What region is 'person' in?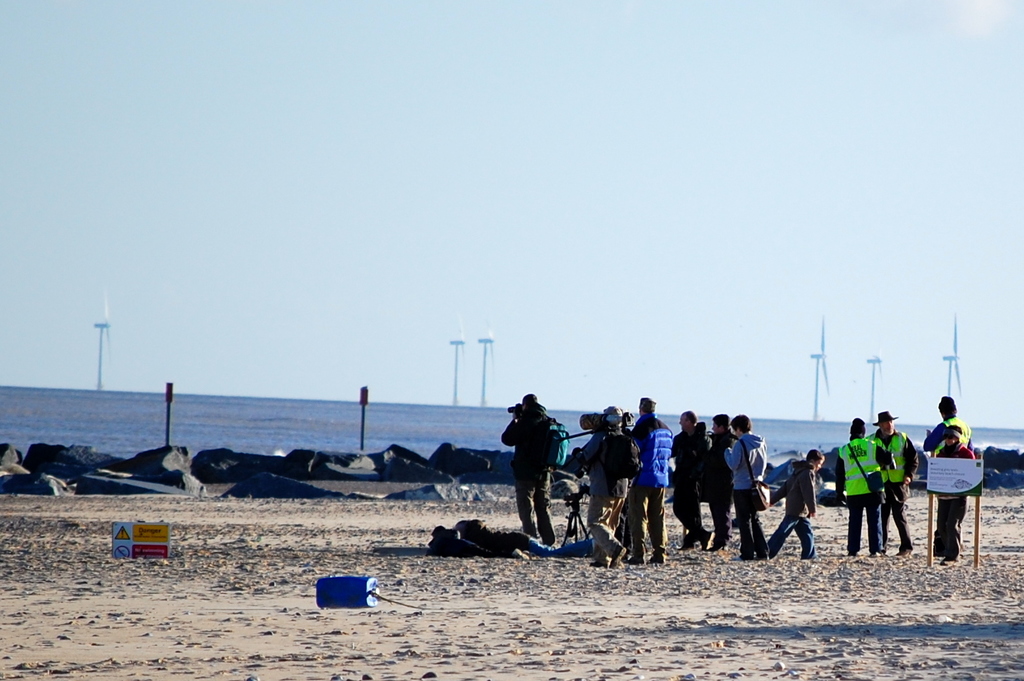
{"x1": 502, "y1": 391, "x2": 559, "y2": 538}.
